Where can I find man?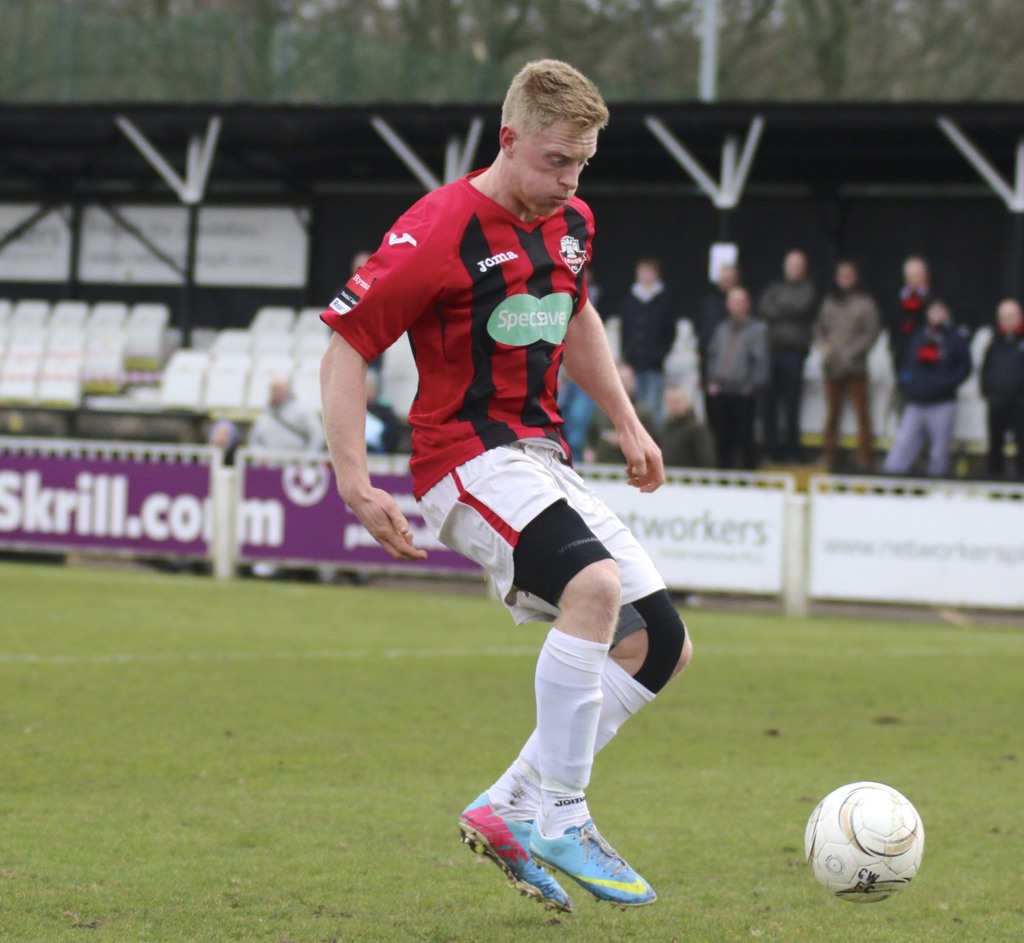
You can find it at 305:123:701:890.
